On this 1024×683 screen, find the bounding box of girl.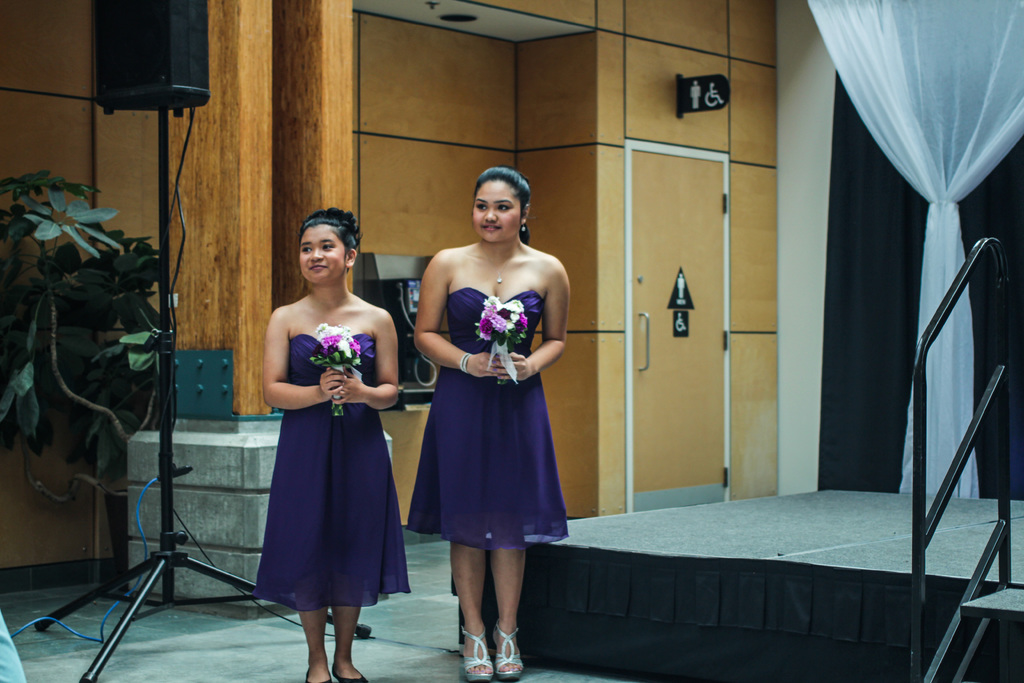
Bounding box: (left=264, top=219, right=408, bottom=682).
